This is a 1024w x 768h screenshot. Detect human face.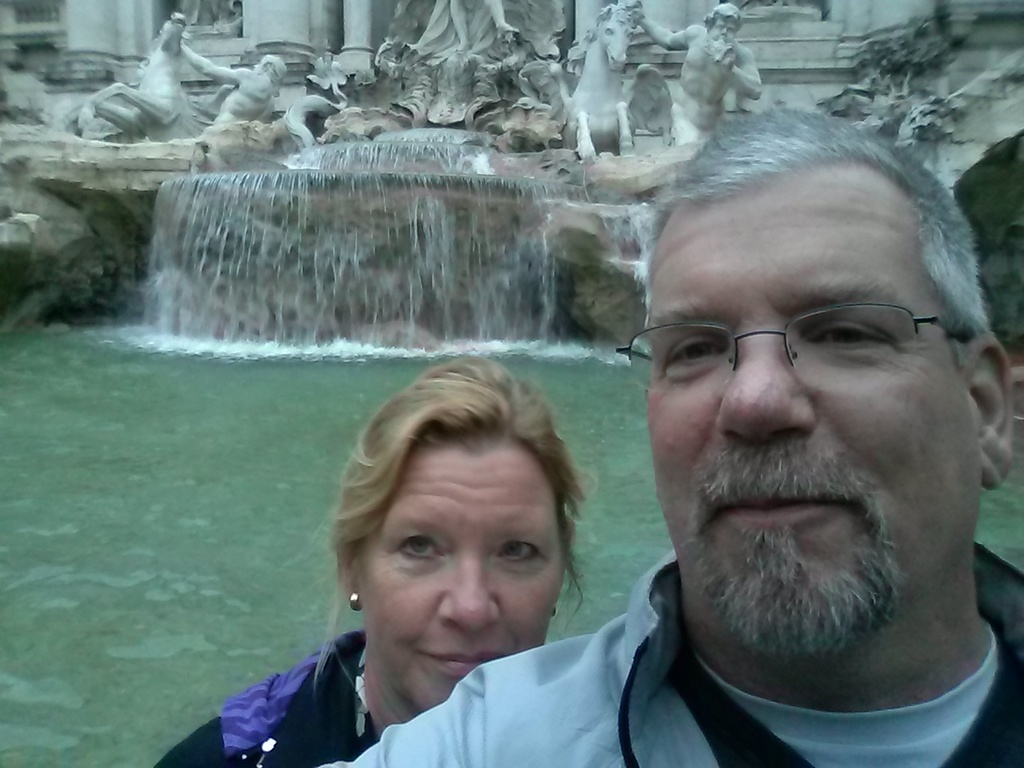
bbox=[650, 188, 981, 652].
